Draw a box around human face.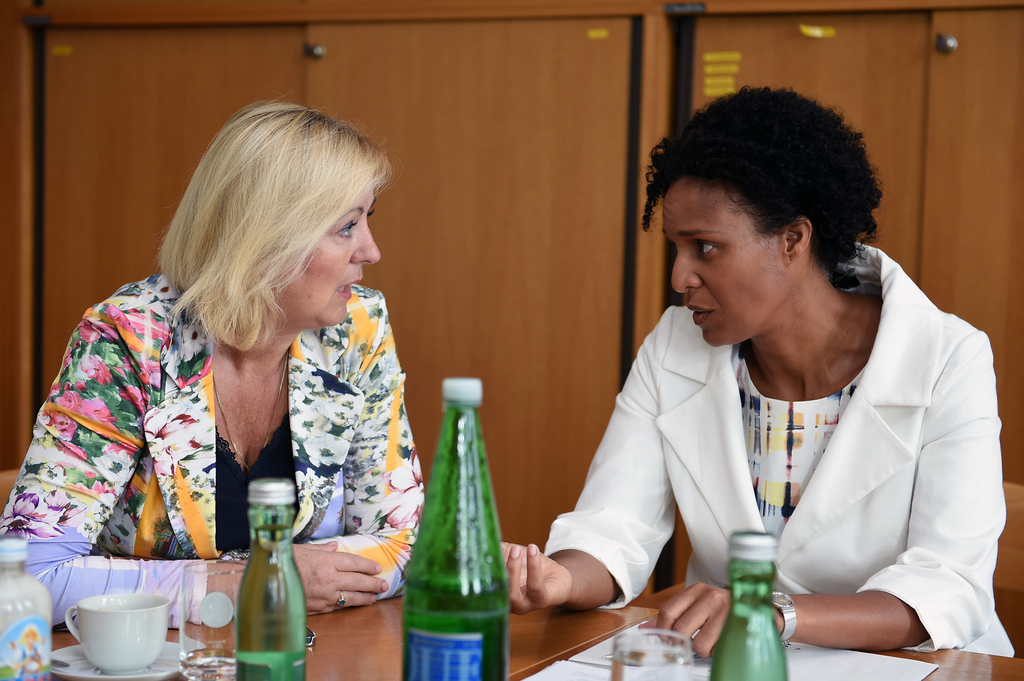
669/167/792/347.
